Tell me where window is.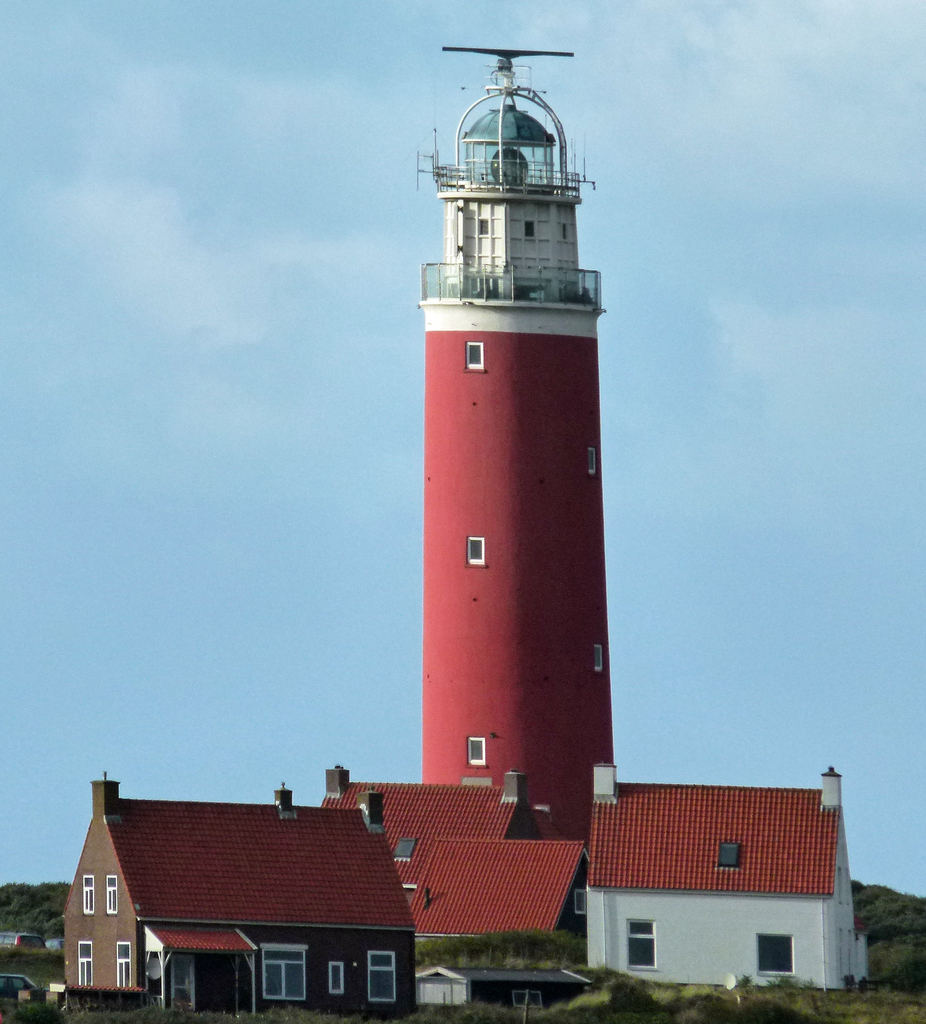
window is at select_region(76, 941, 91, 989).
